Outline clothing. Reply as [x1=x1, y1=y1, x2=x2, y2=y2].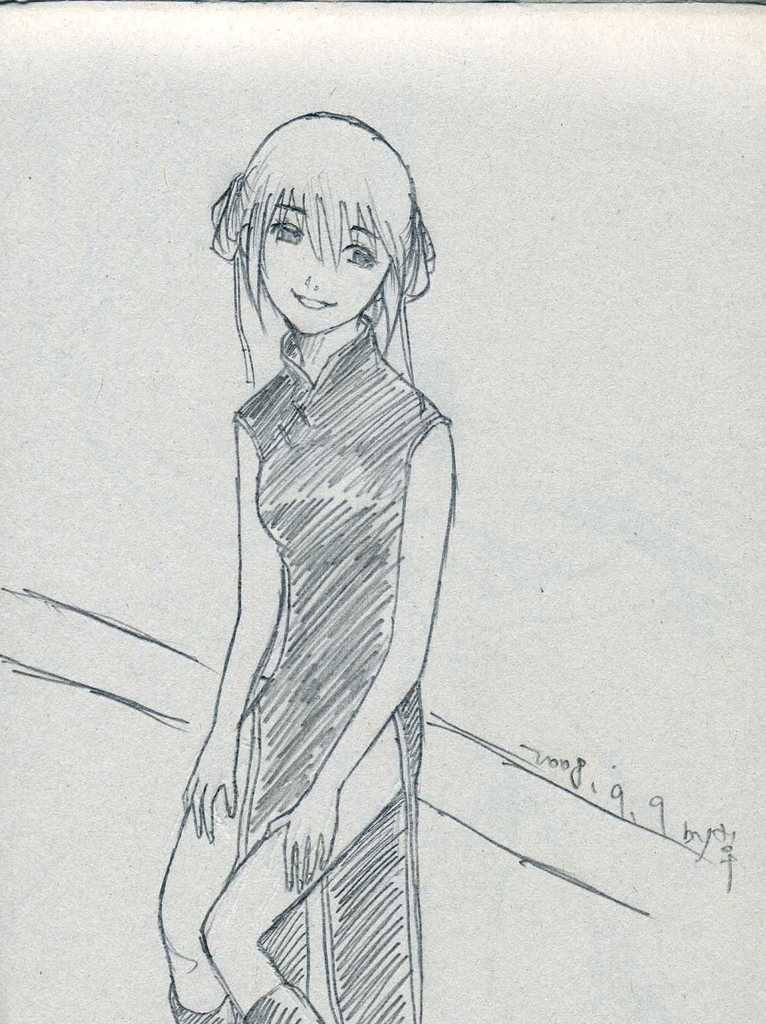
[x1=234, y1=312, x2=448, y2=1023].
